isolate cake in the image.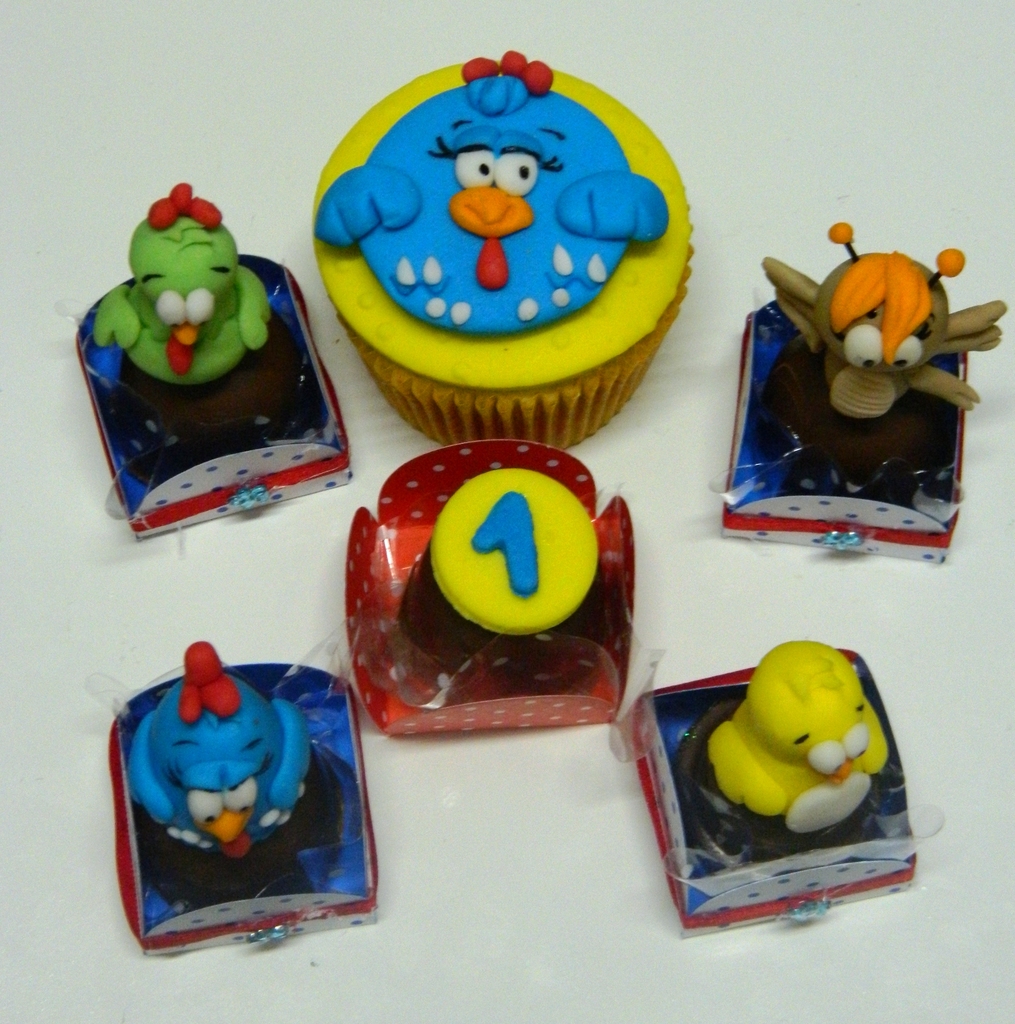
Isolated region: box(711, 221, 1007, 559).
